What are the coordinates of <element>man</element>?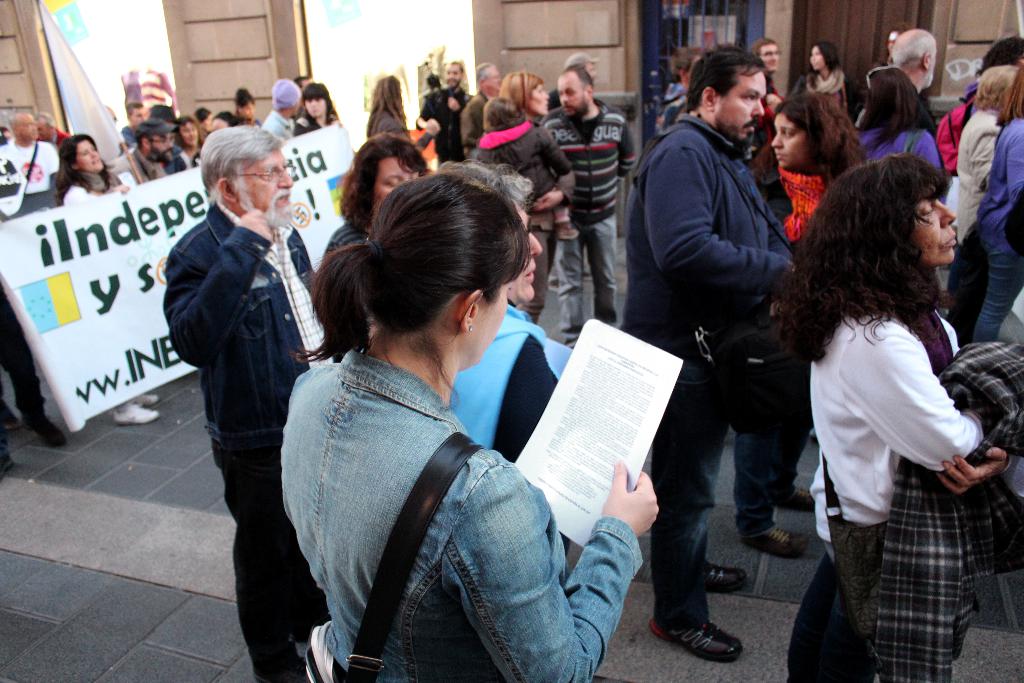
[left=546, top=51, right=601, bottom=293].
